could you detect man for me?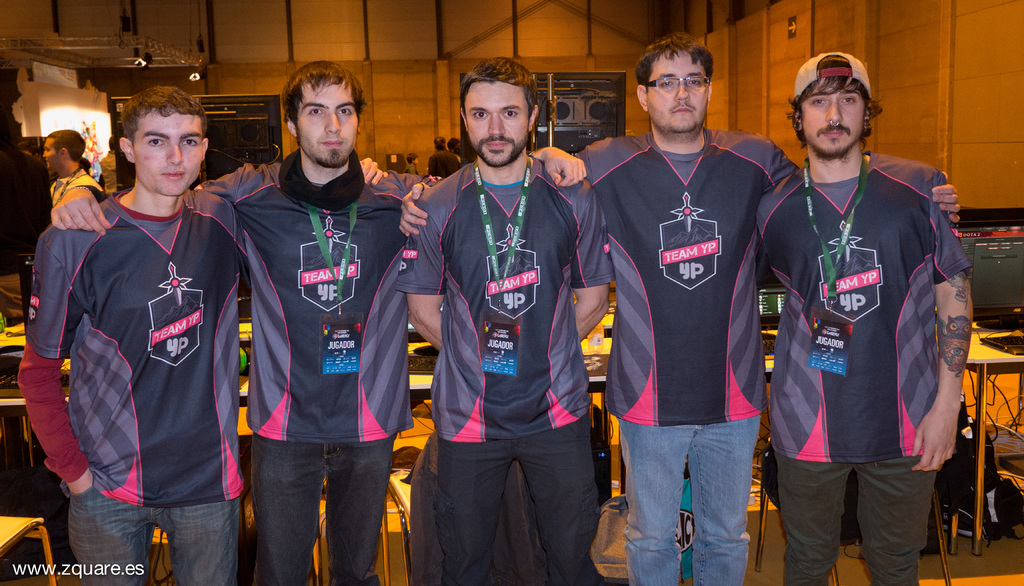
Detection result: crop(14, 83, 388, 585).
